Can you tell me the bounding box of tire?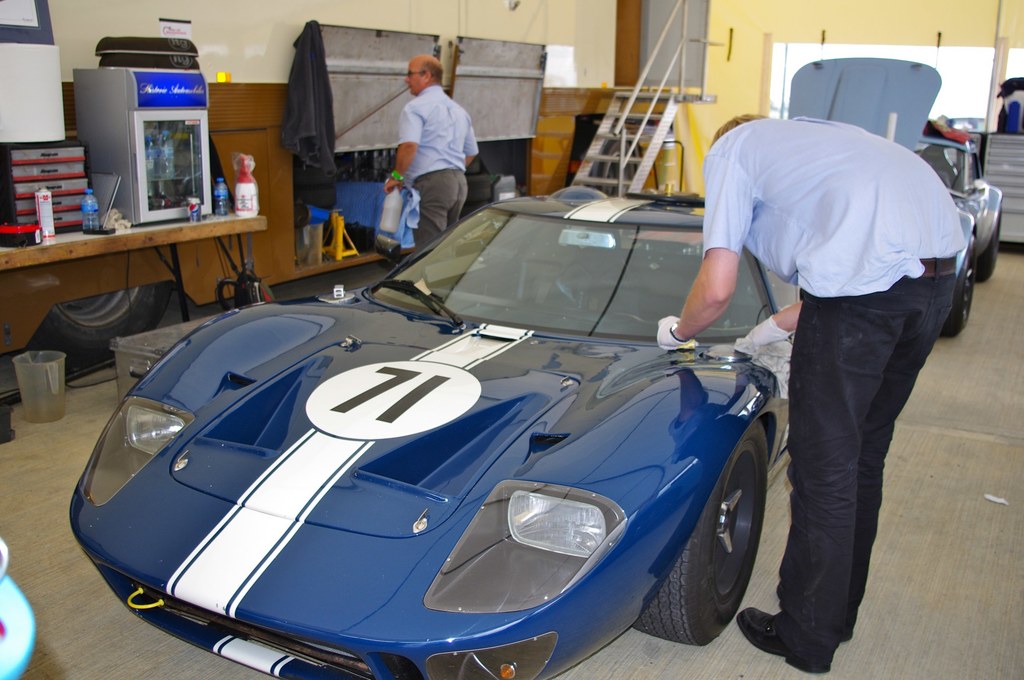
bbox=[935, 237, 975, 341].
